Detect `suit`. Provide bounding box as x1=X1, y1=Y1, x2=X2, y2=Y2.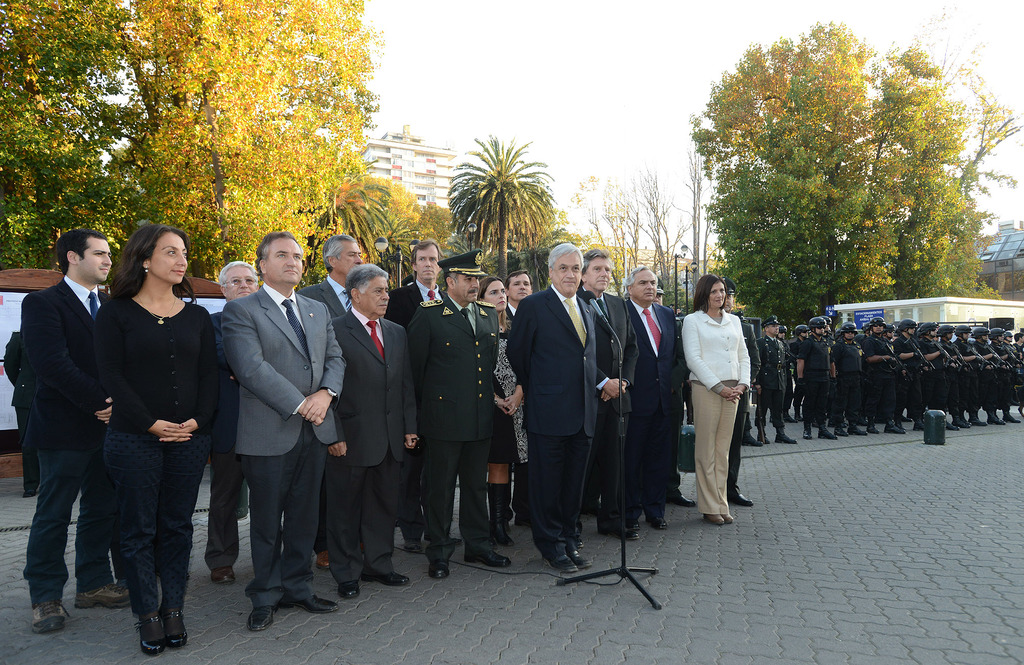
x1=212, y1=226, x2=327, y2=632.
